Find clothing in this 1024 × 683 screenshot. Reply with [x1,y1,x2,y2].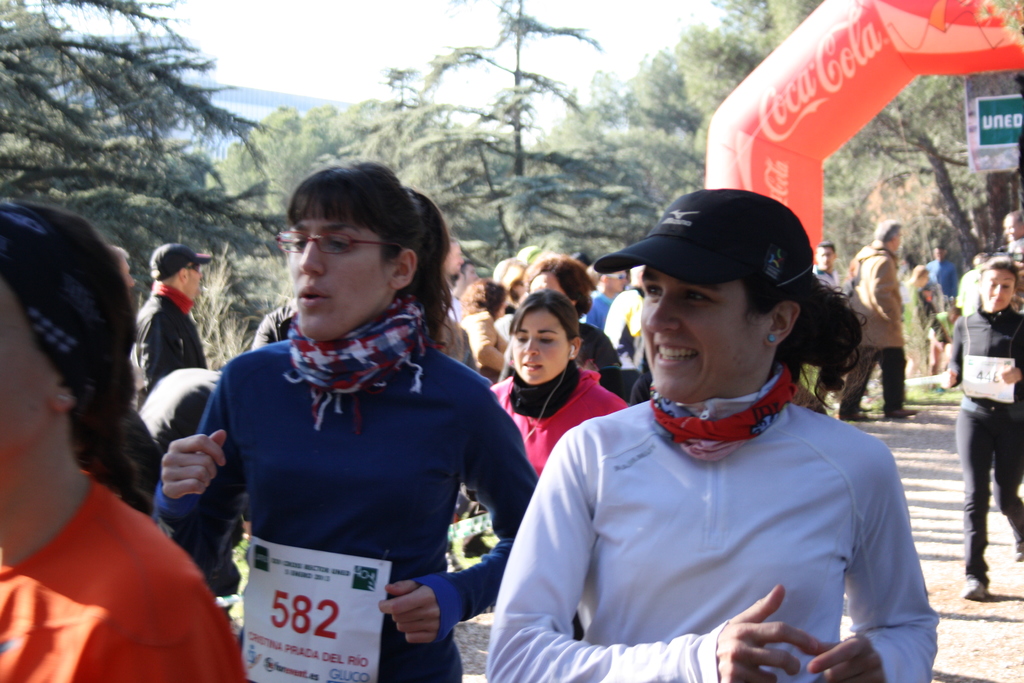
[811,261,838,283].
